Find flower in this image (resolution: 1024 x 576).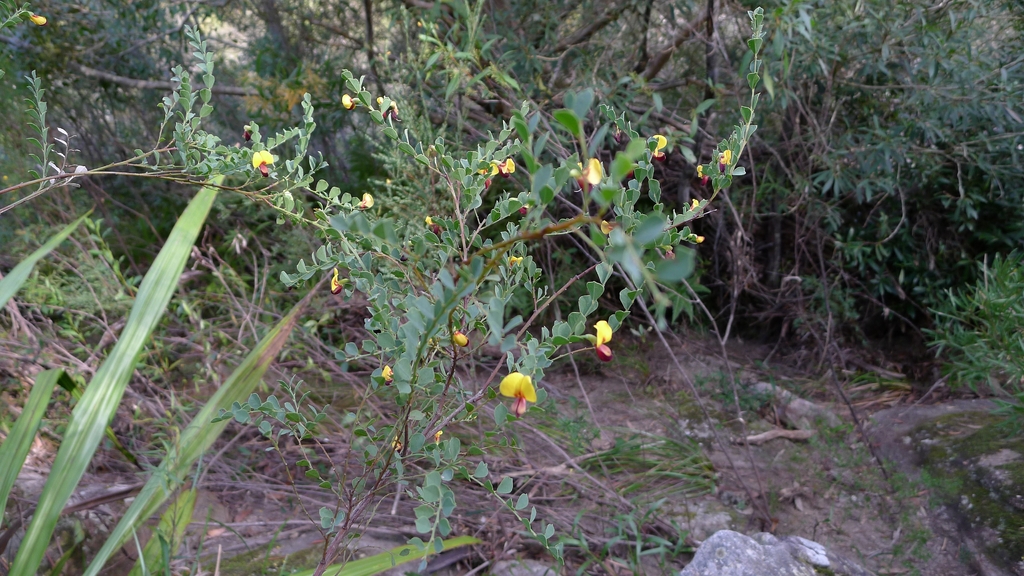
[490,156,516,181].
